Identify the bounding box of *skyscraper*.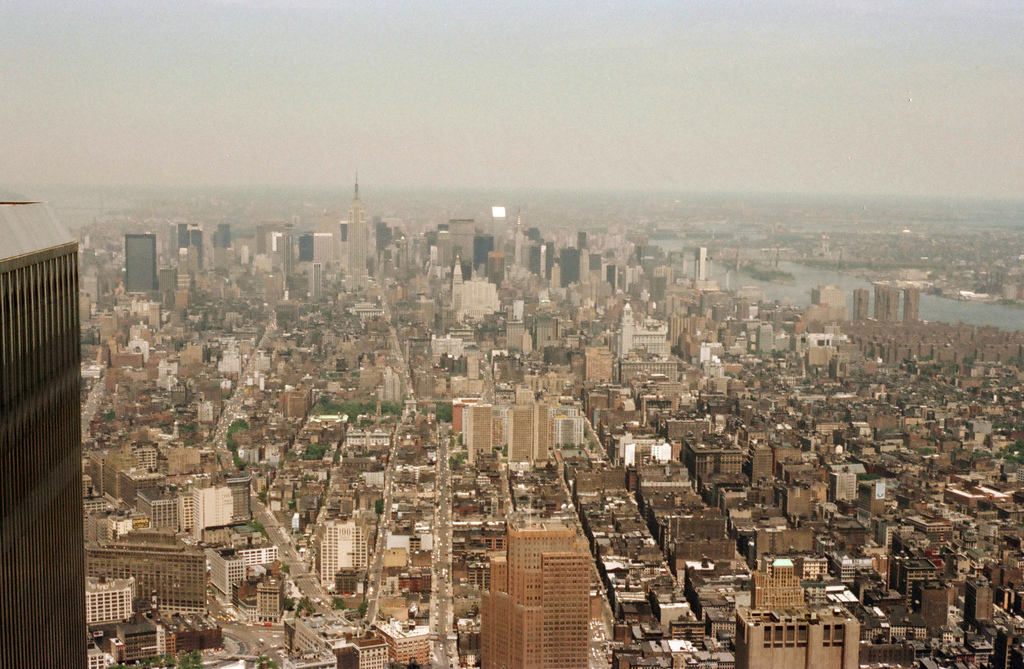
crop(470, 401, 493, 455).
